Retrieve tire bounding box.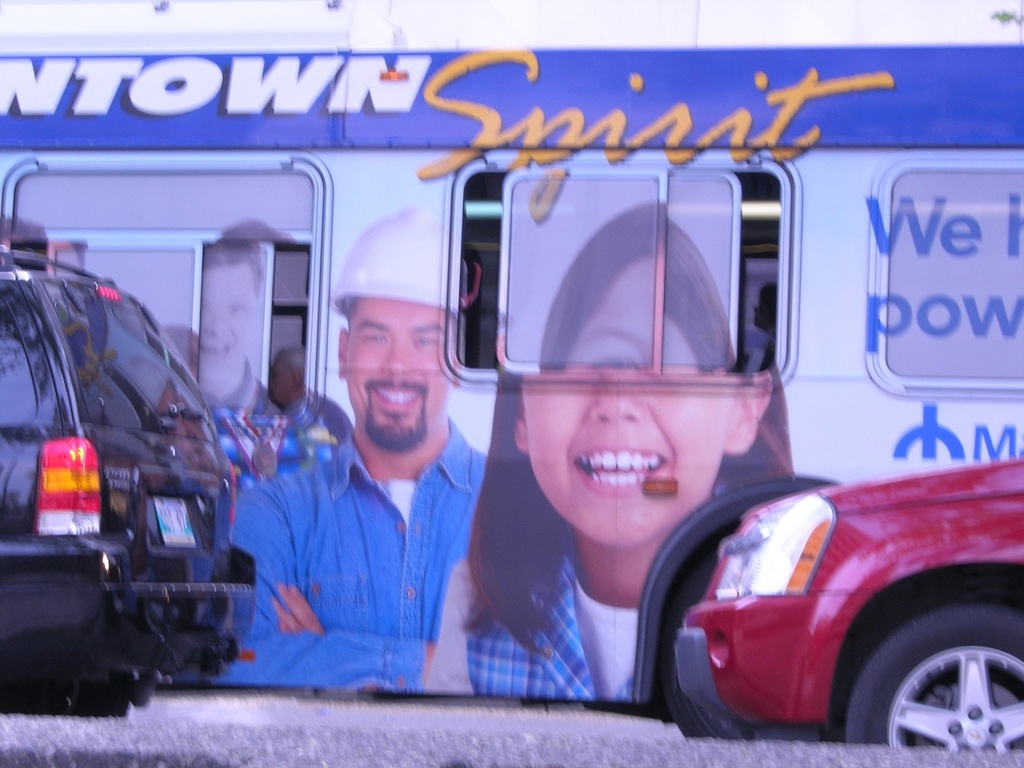
Bounding box: 849:604:1023:741.
